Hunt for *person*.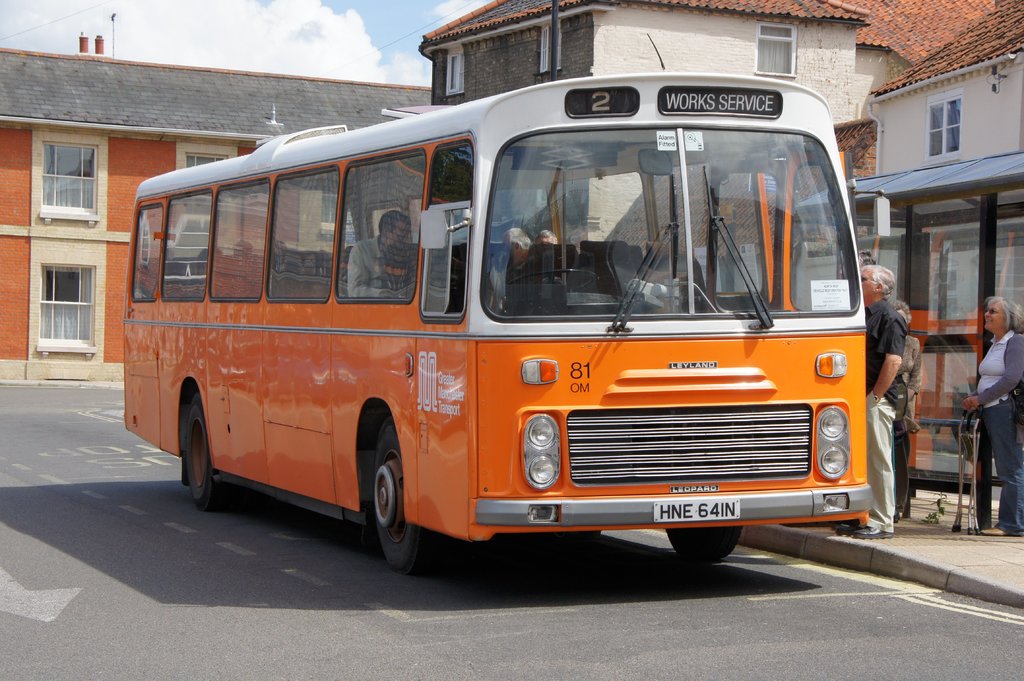
Hunted down at {"x1": 963, "y1": 296, "x2": 1023, "y2": 538}.
